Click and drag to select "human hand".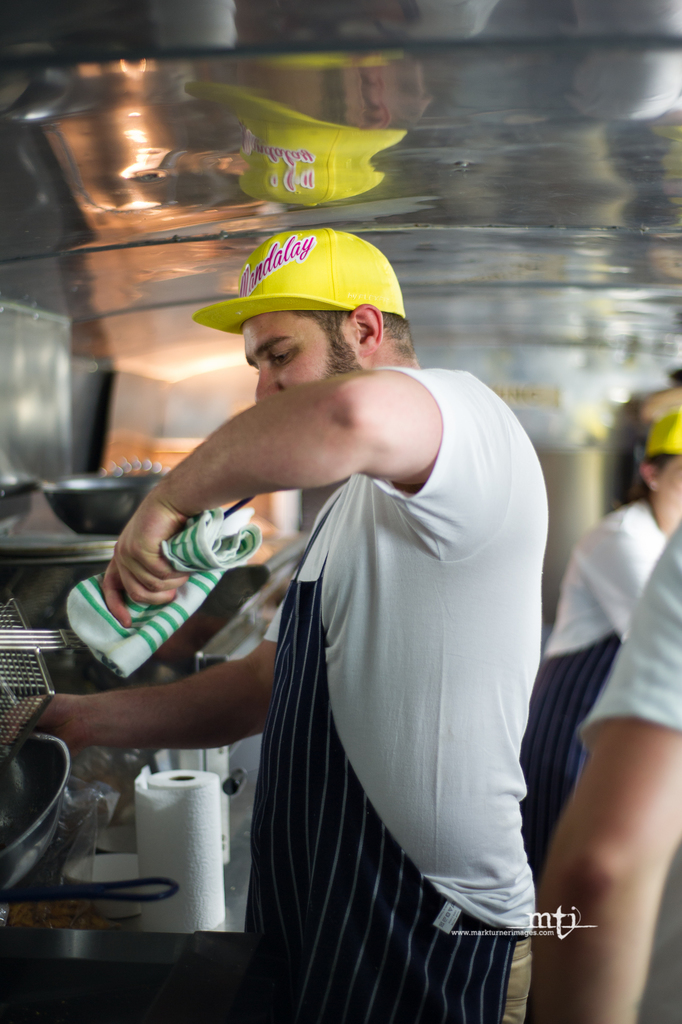
Selection: l=0, t=692, r=83, b=760.
